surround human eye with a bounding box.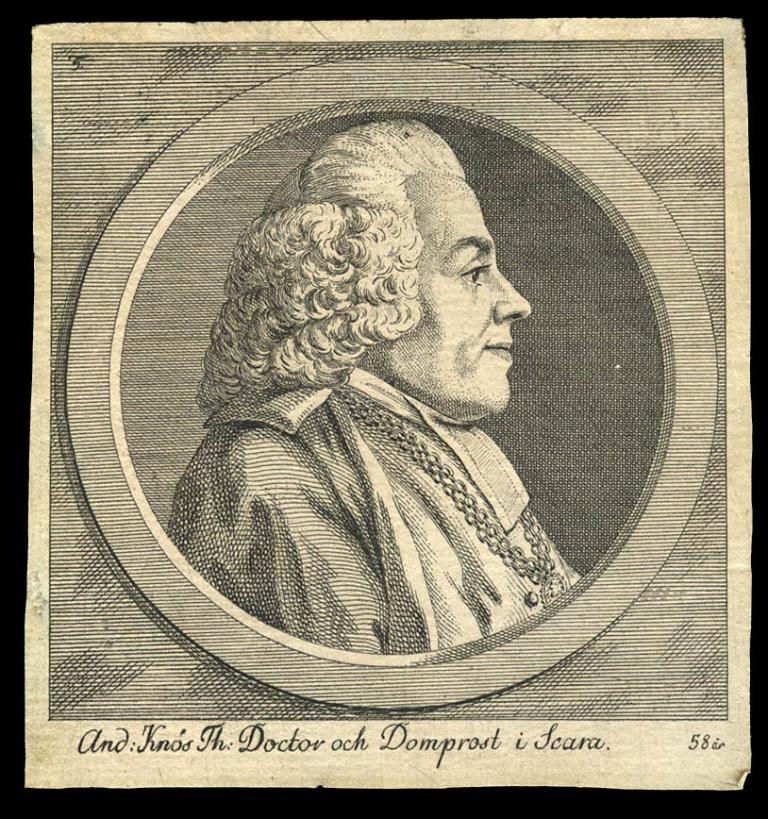
<region>455, 258, 492, 291</region>.
